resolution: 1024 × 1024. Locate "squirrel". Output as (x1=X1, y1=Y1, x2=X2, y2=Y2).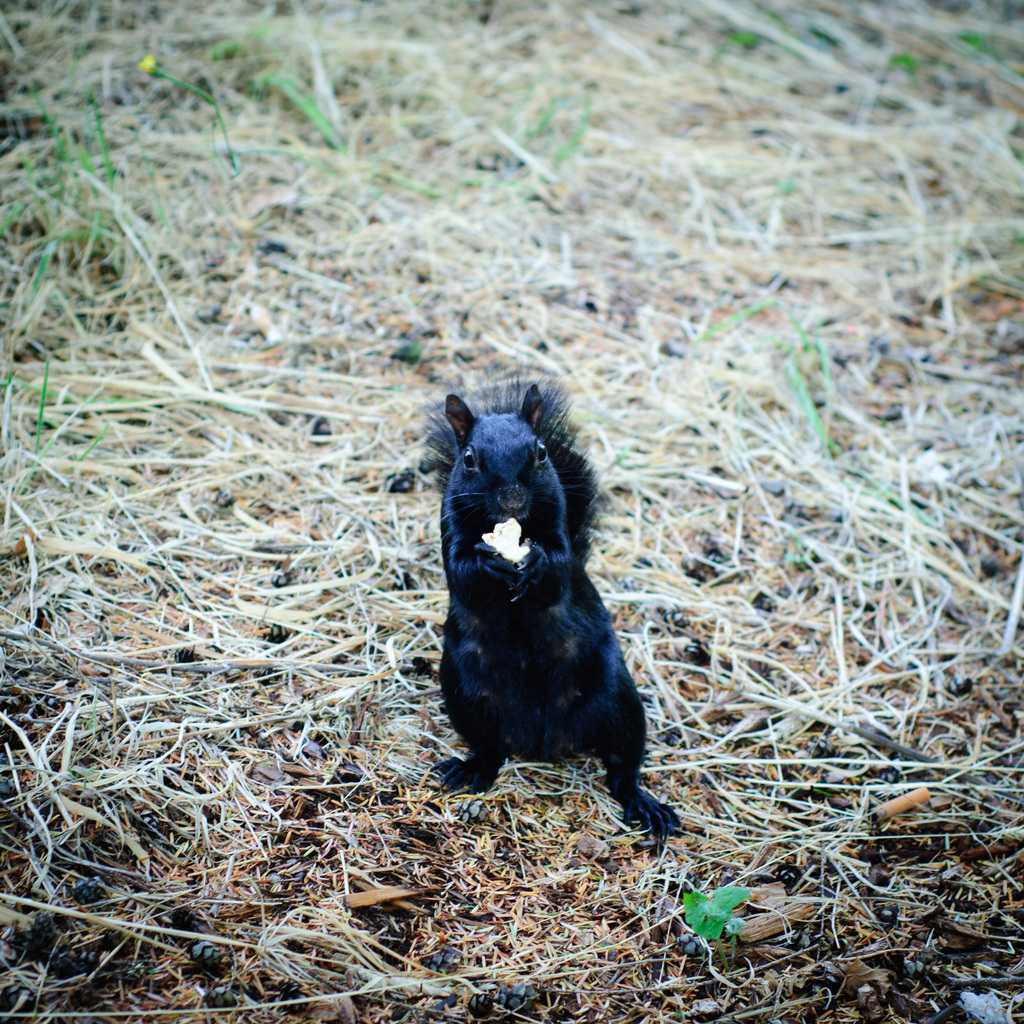
(x1=438, y1=387, x2=681, y2=835).
